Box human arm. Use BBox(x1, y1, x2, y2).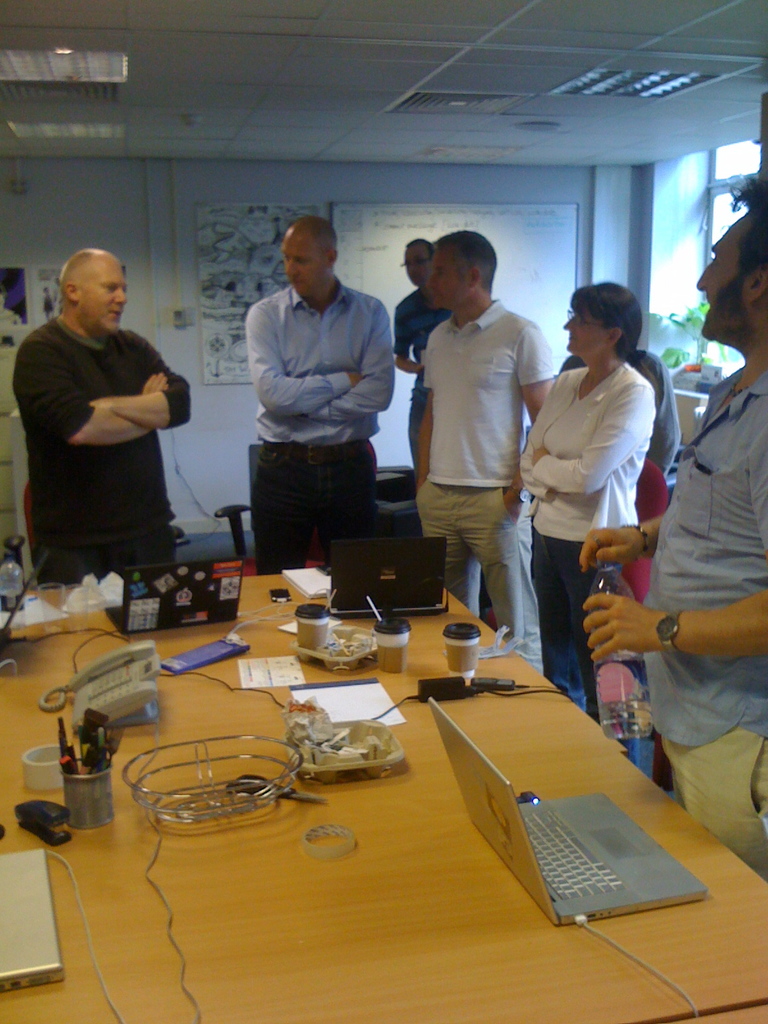
BBox(580, 422, 767, 660).
